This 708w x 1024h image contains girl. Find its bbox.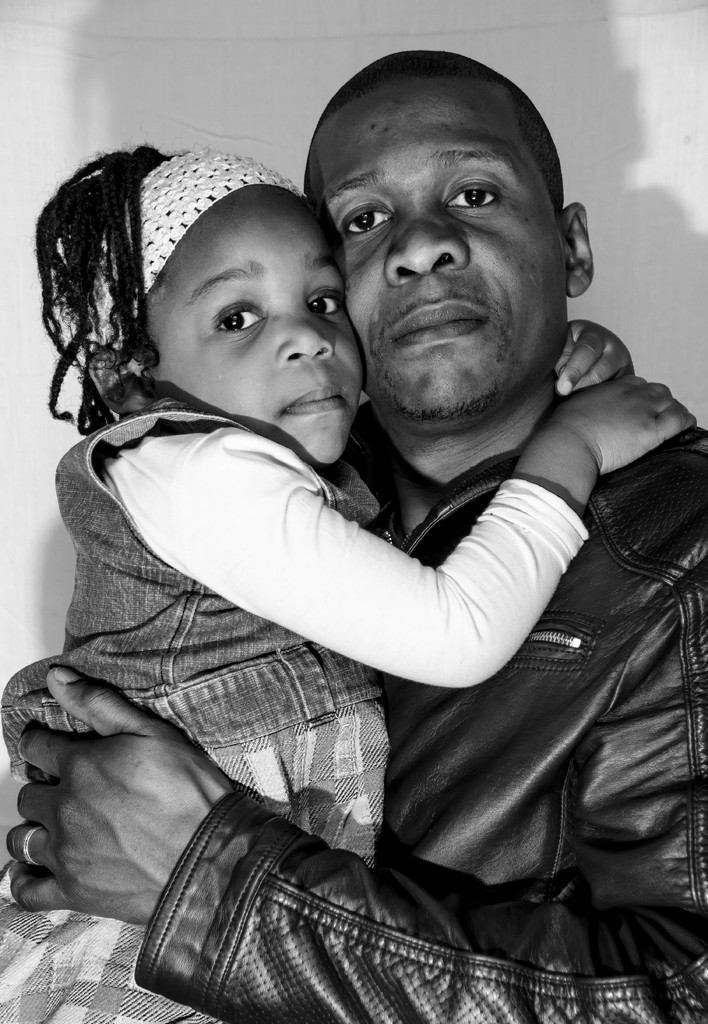
bbox(0, 128, 696, 1023).
